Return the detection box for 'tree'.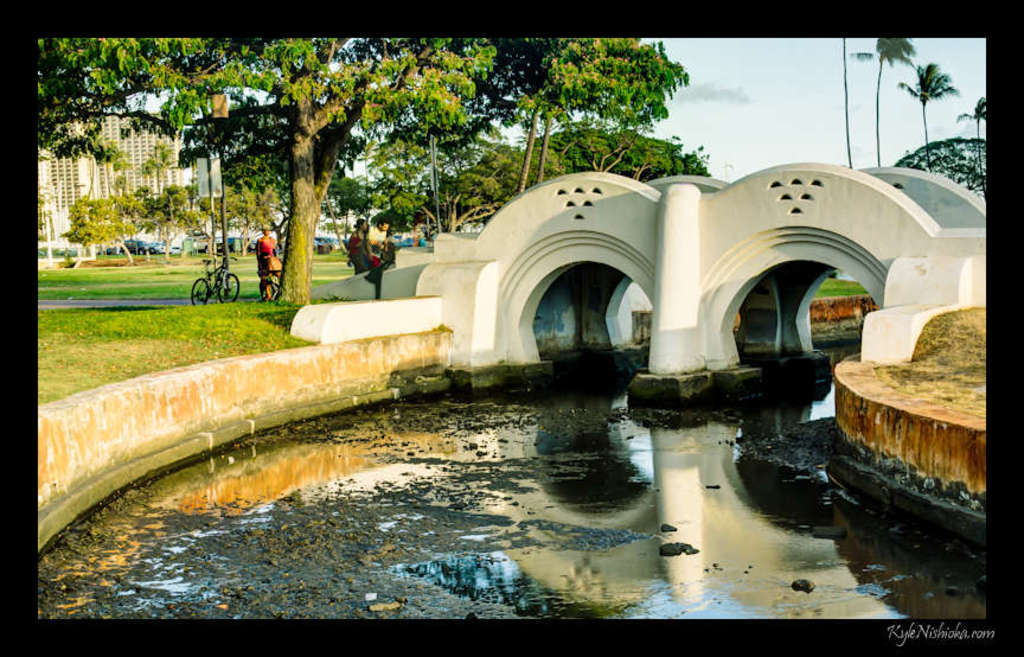
l=902, t=138, r=985, b=198.
